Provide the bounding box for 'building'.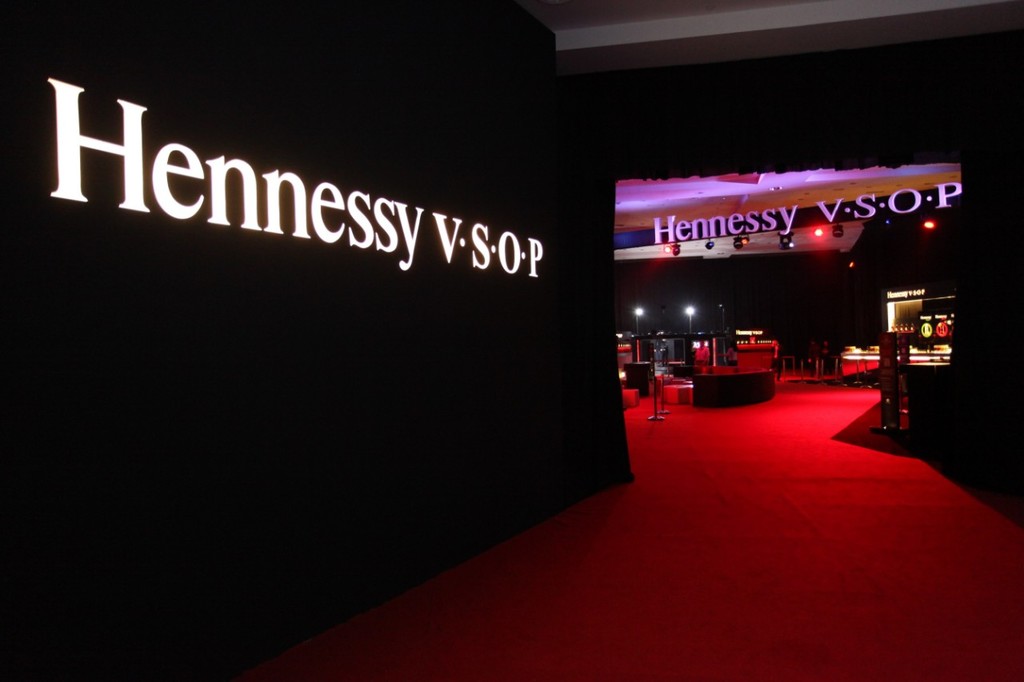
region(0, 0, 1023, 681).
